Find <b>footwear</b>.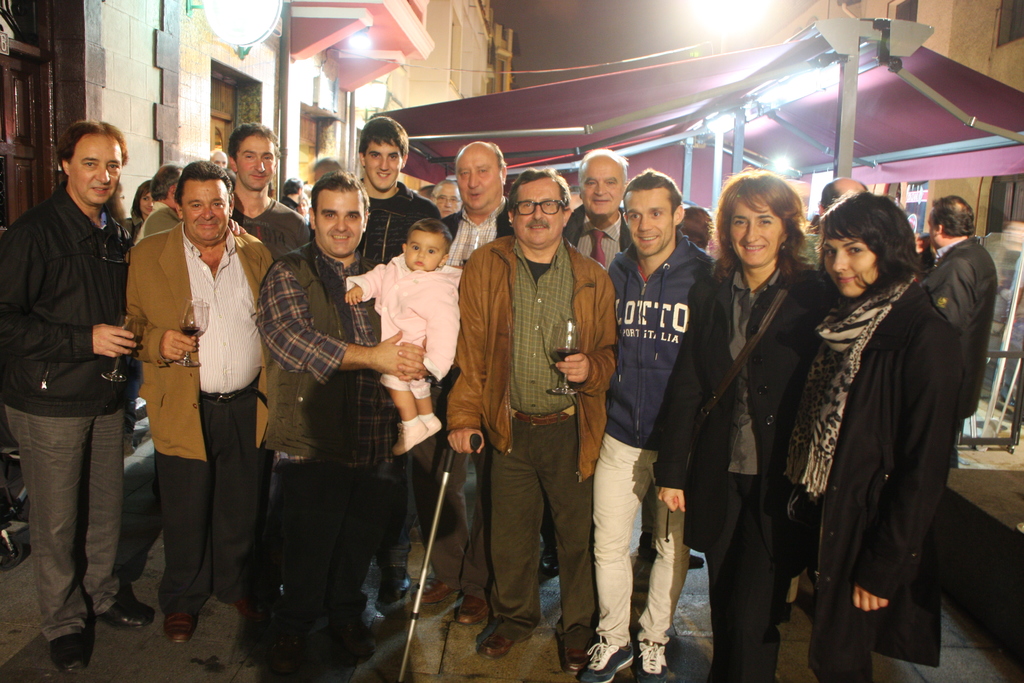
l=543, t=548, r=563, b=575.
